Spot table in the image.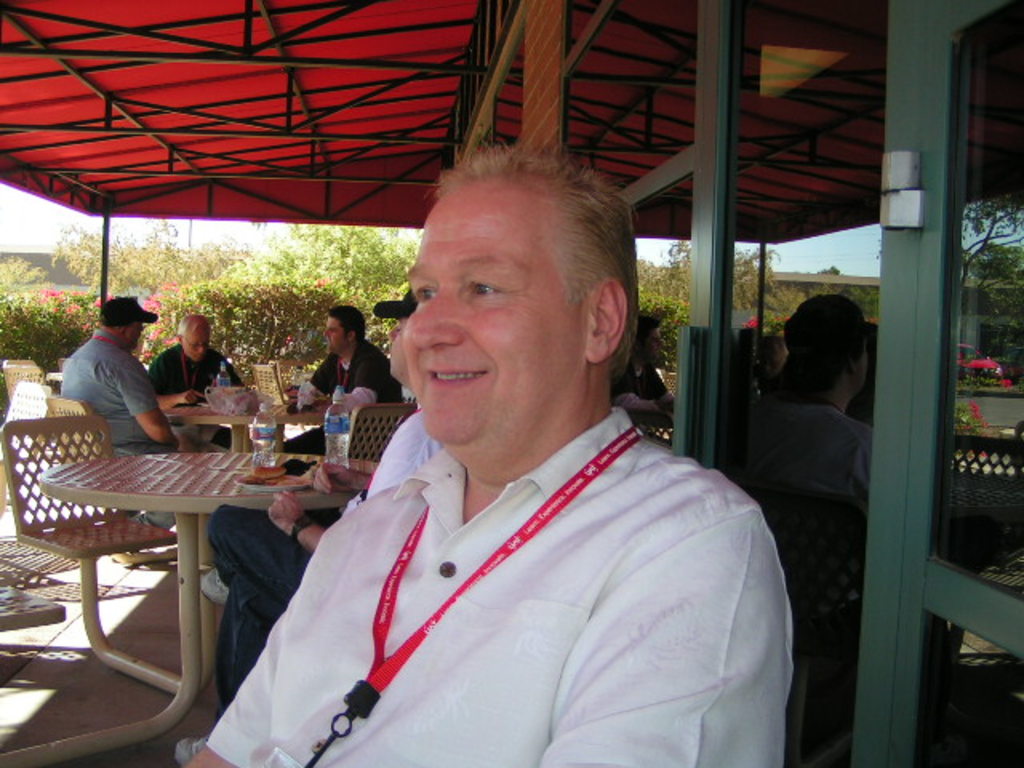
table found at select_region(29, 416, 402, 680).
